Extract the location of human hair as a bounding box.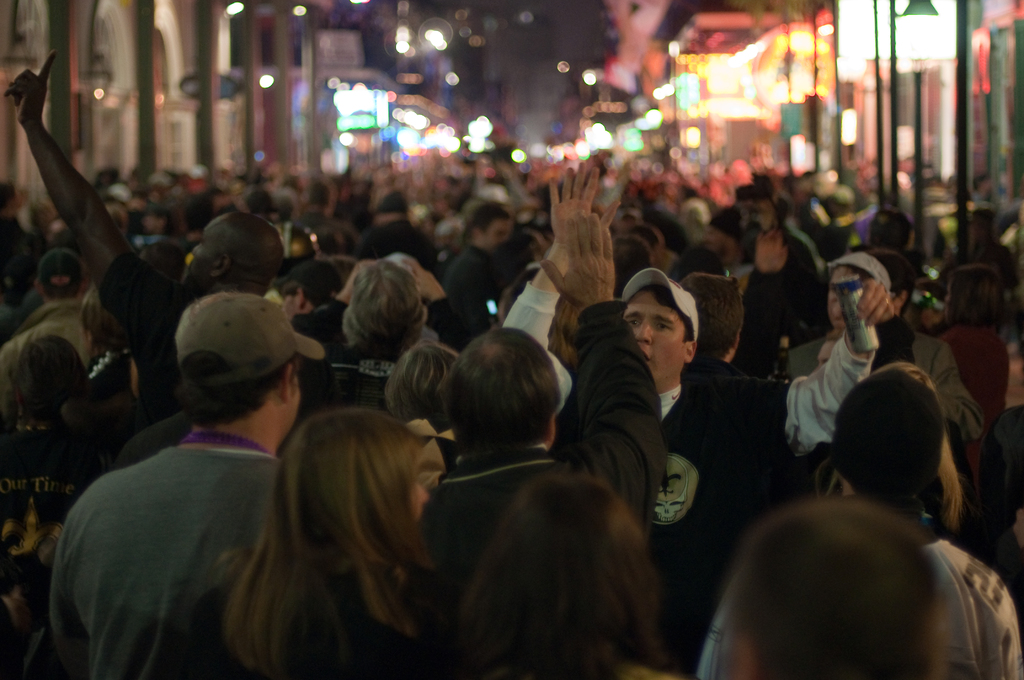
x1=280, y1=277, x2=335, y2=311.
